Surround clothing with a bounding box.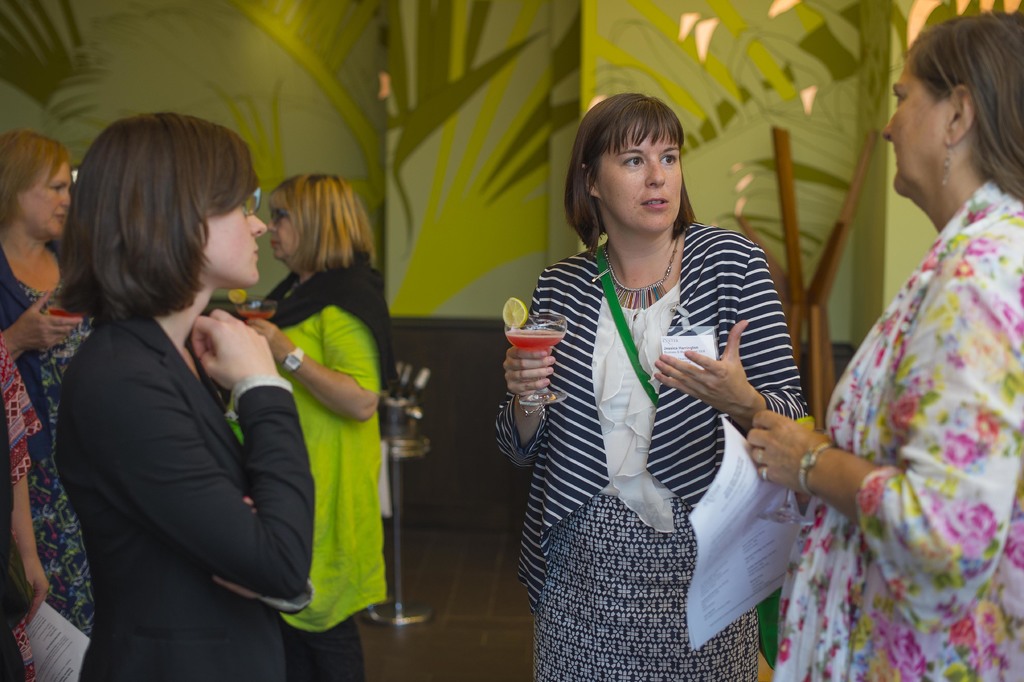
764, 171, 1023, 681.
